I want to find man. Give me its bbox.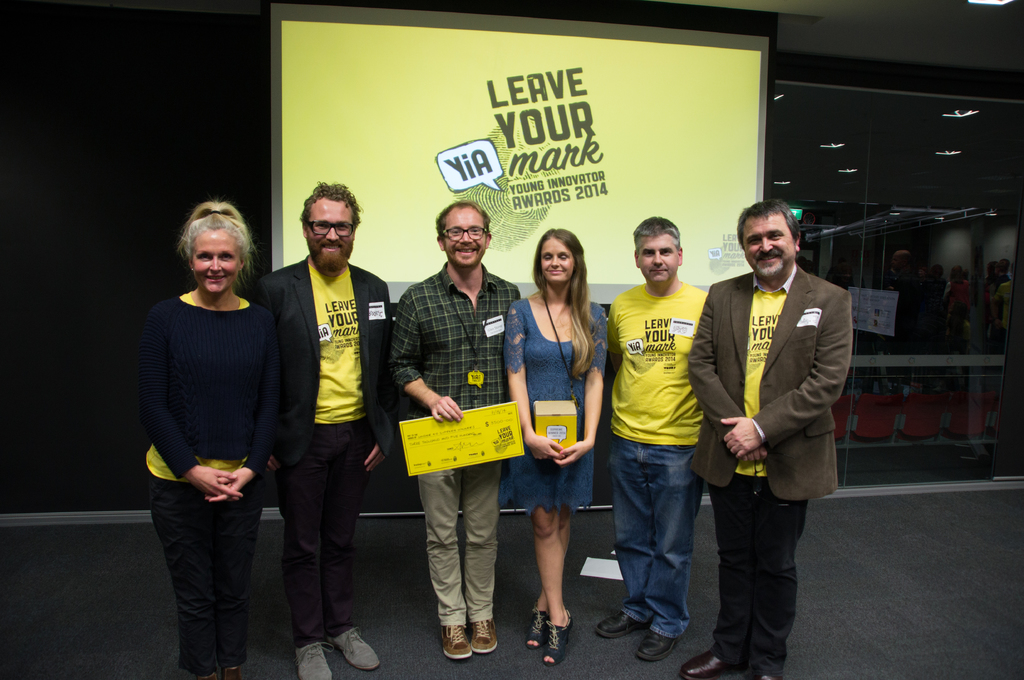
(x1=243, y1=177, x2=398, y2=679).
